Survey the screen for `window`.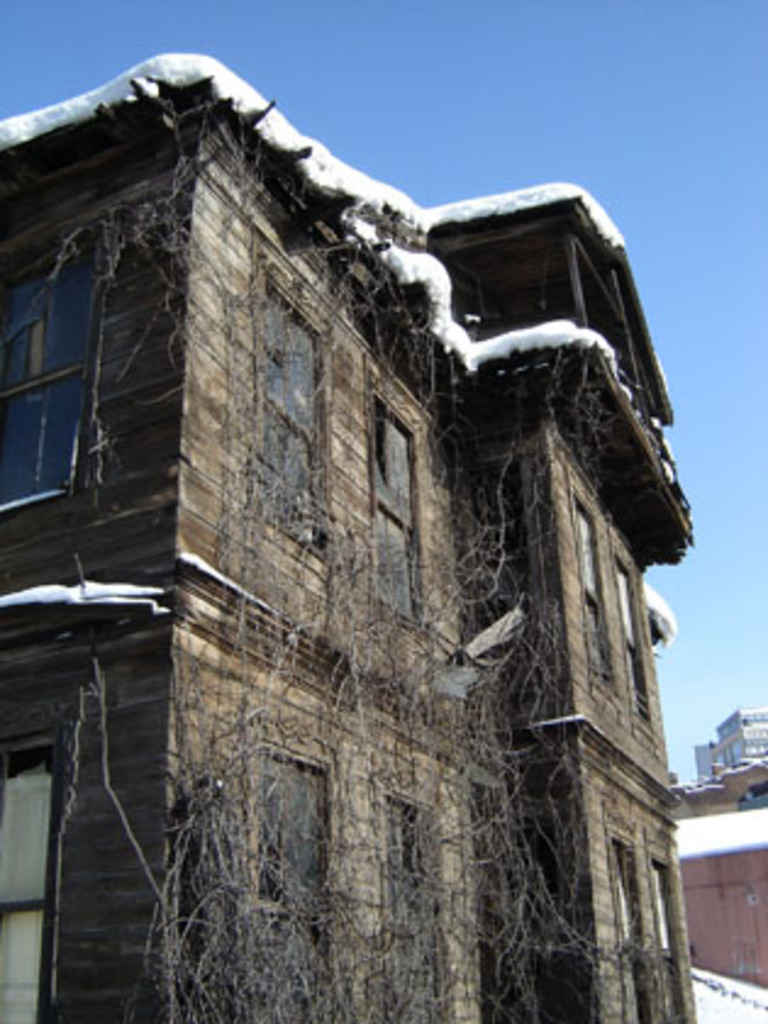
Survey found: (x1=229, y1=766, x2=344, y2=1022).
